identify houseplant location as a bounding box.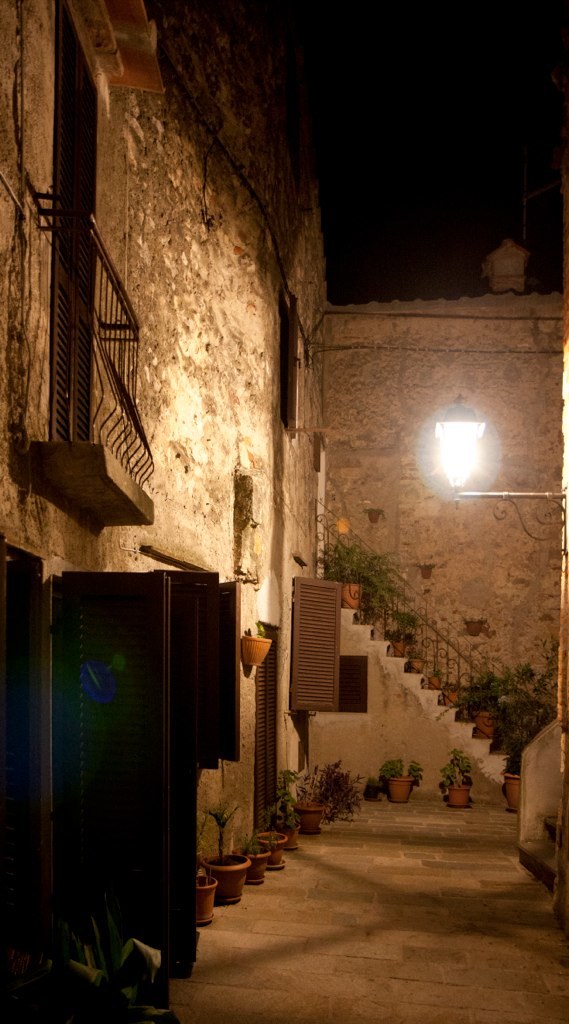
(375, 756, 426, 802).
